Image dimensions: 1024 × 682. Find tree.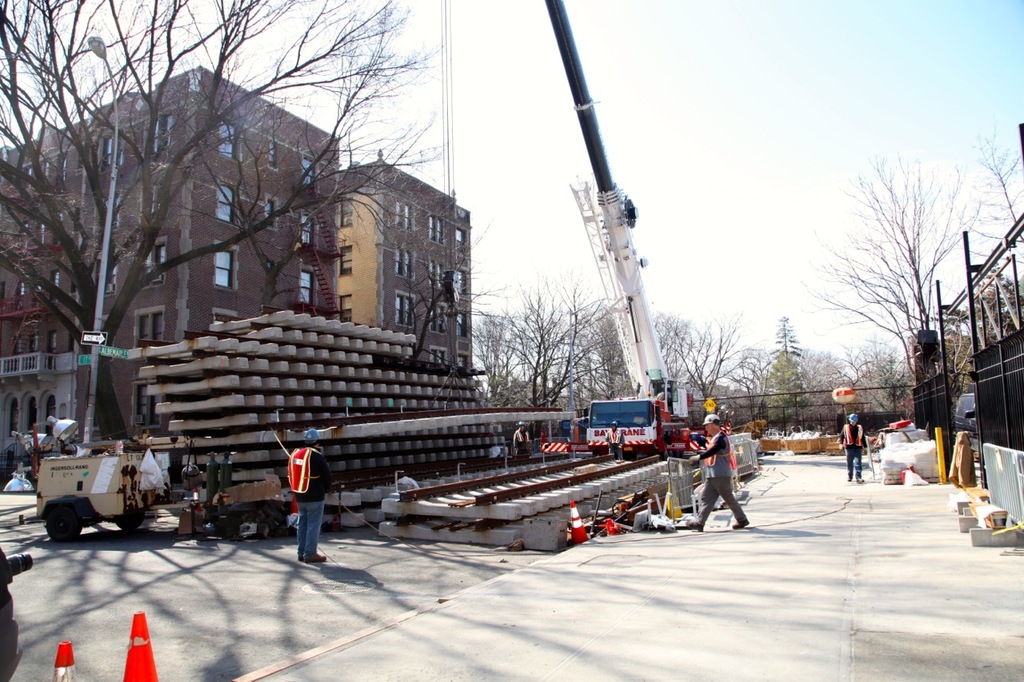
739:293:808:455.
